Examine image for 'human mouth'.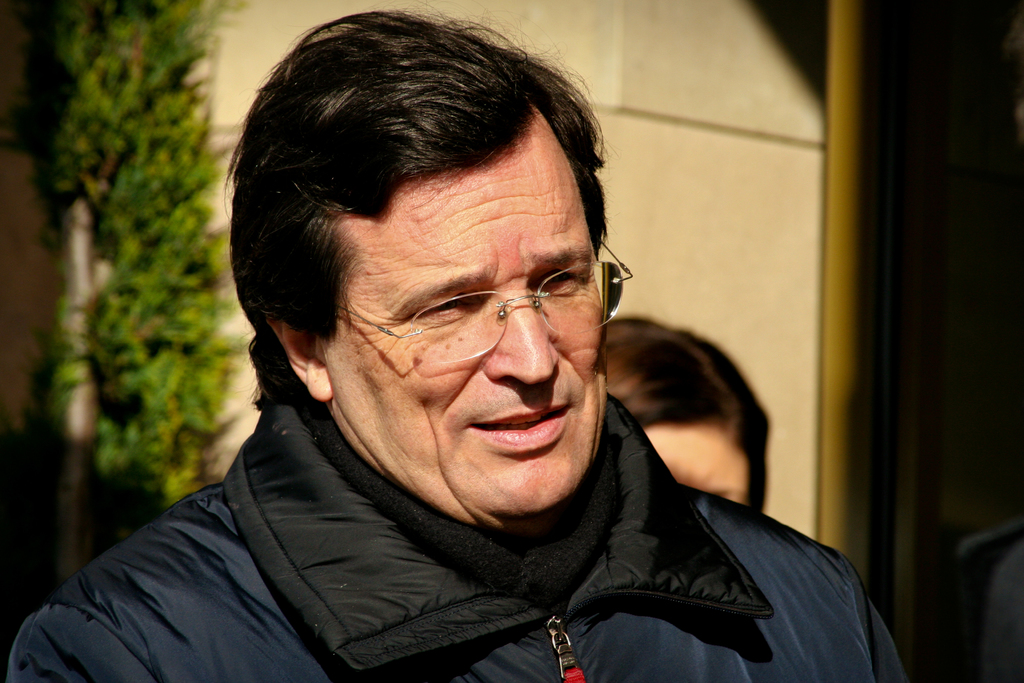
Examination result: box=[472, 404, 570, 448].
